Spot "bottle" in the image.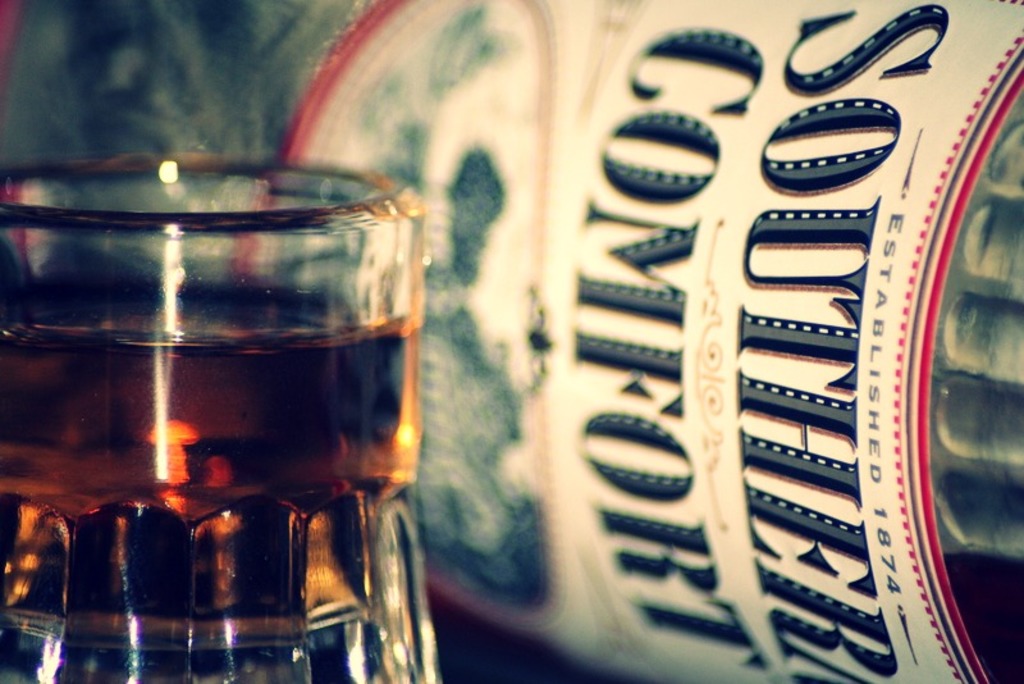
"bottle" found at [left=0, top=0, right=1023, bottom=683].
